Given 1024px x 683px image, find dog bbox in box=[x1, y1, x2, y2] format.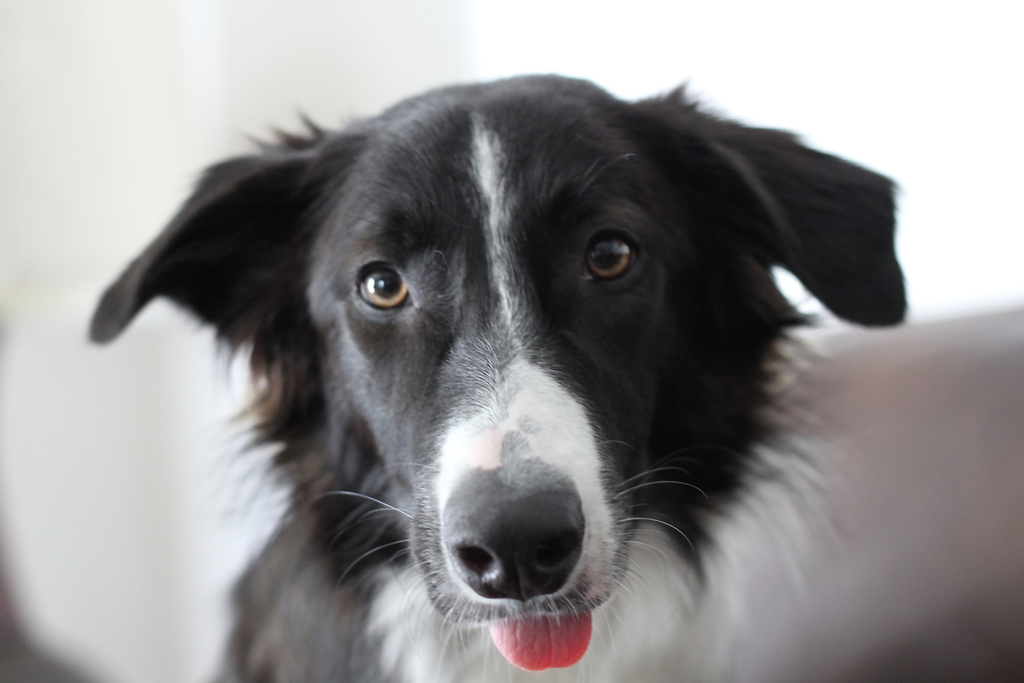
box=[89, 69, 1023, 682].
